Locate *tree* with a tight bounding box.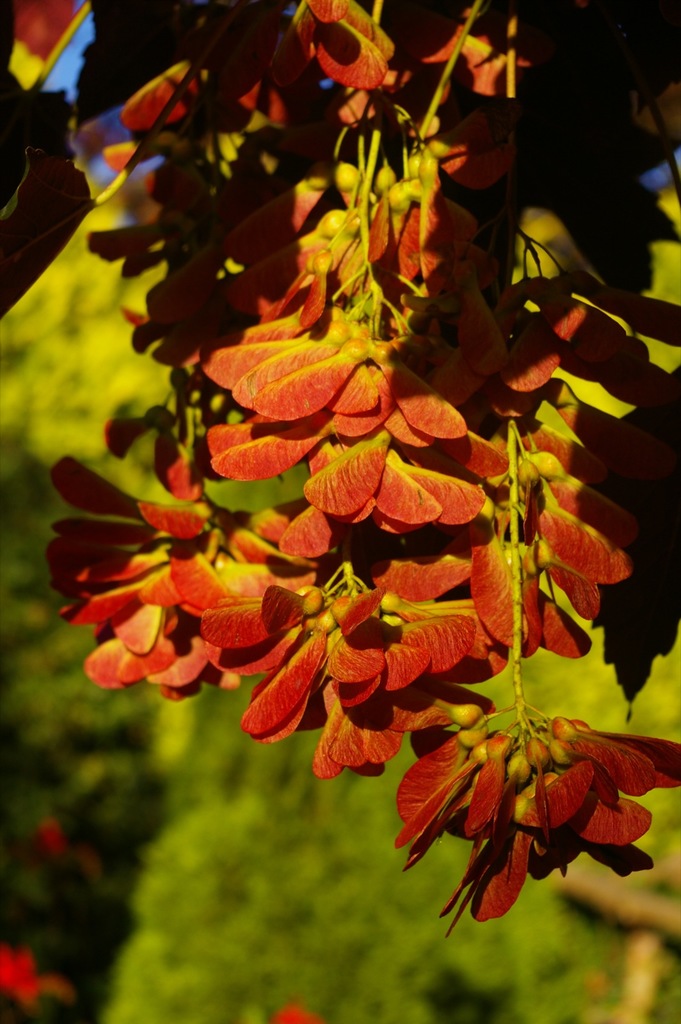
2 0 680 931.
